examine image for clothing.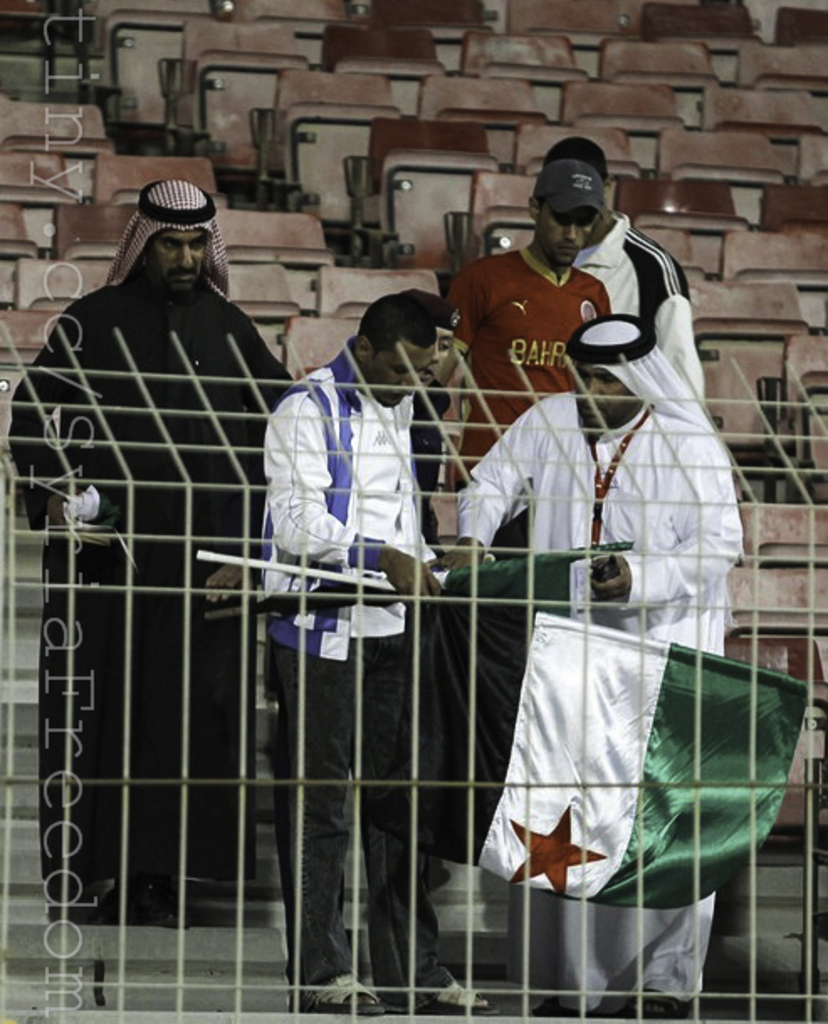
Examination result: detection(569, 208, 704, 410).
